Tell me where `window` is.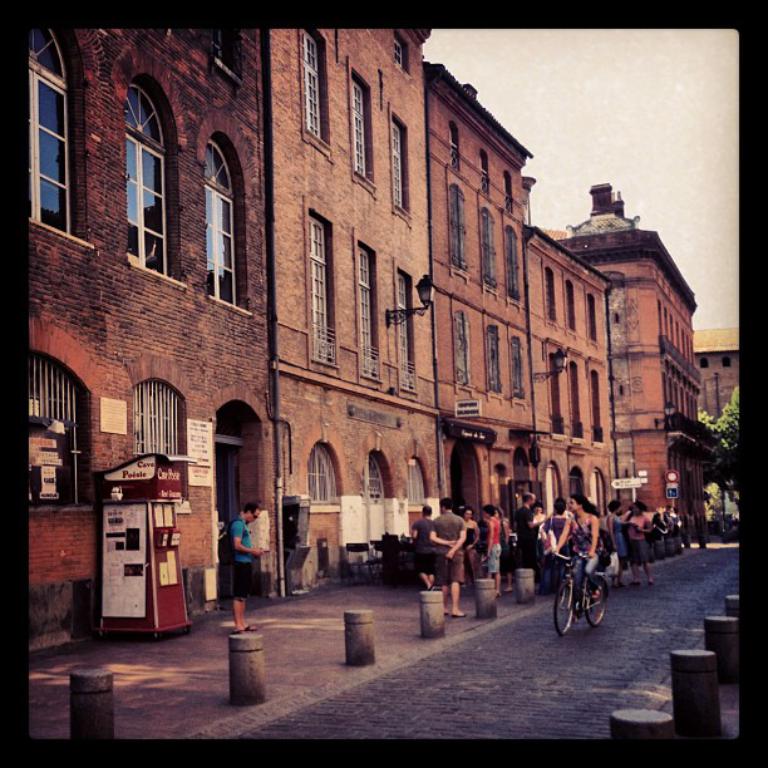
`window` is at {"left": 26, "top": 315, "right": 103, "bottom": 511}.
